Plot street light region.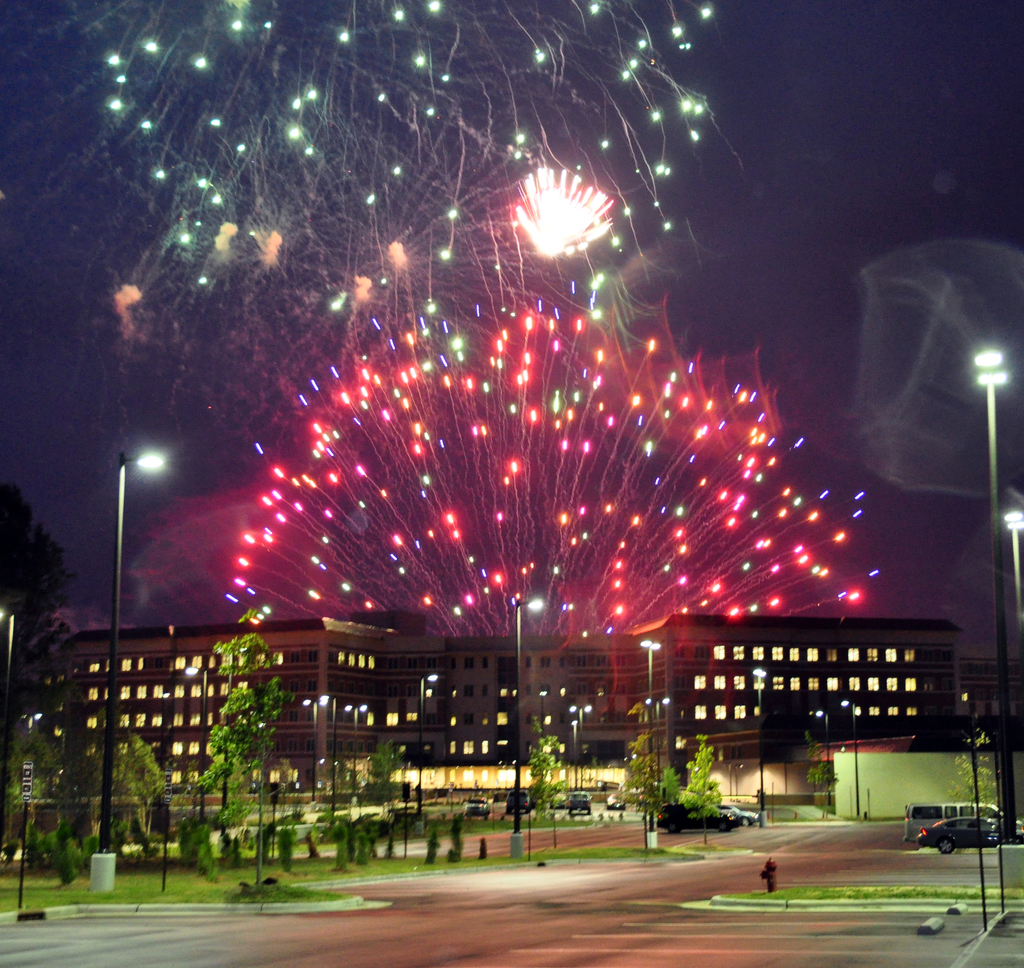
Plotted at pyautogui.locateOnScreen(1003, 504, 1023, 622).
